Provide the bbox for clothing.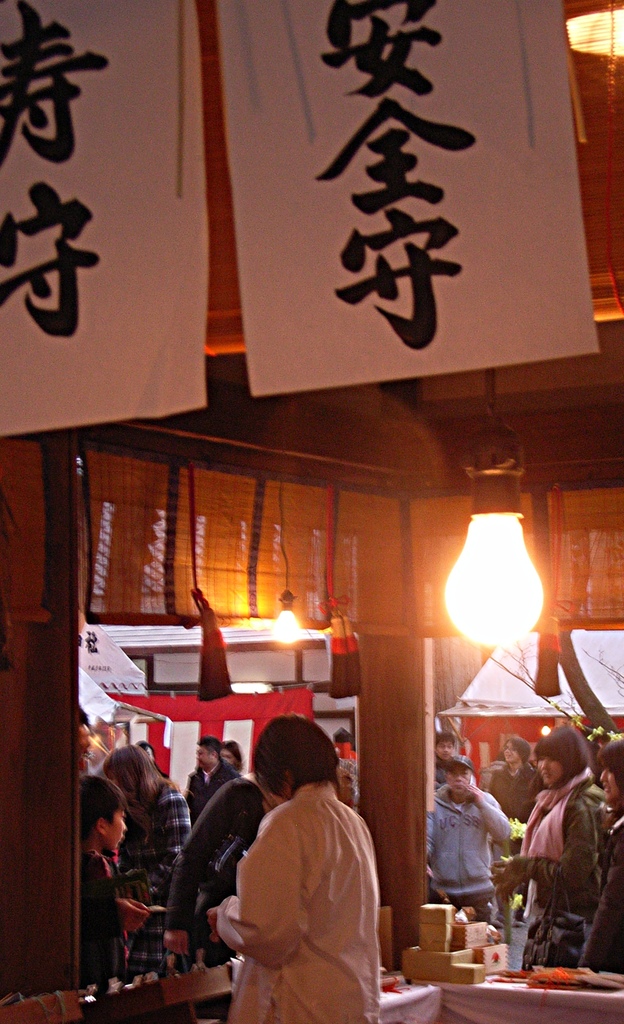
bbox(493, 767, 603, 940).
